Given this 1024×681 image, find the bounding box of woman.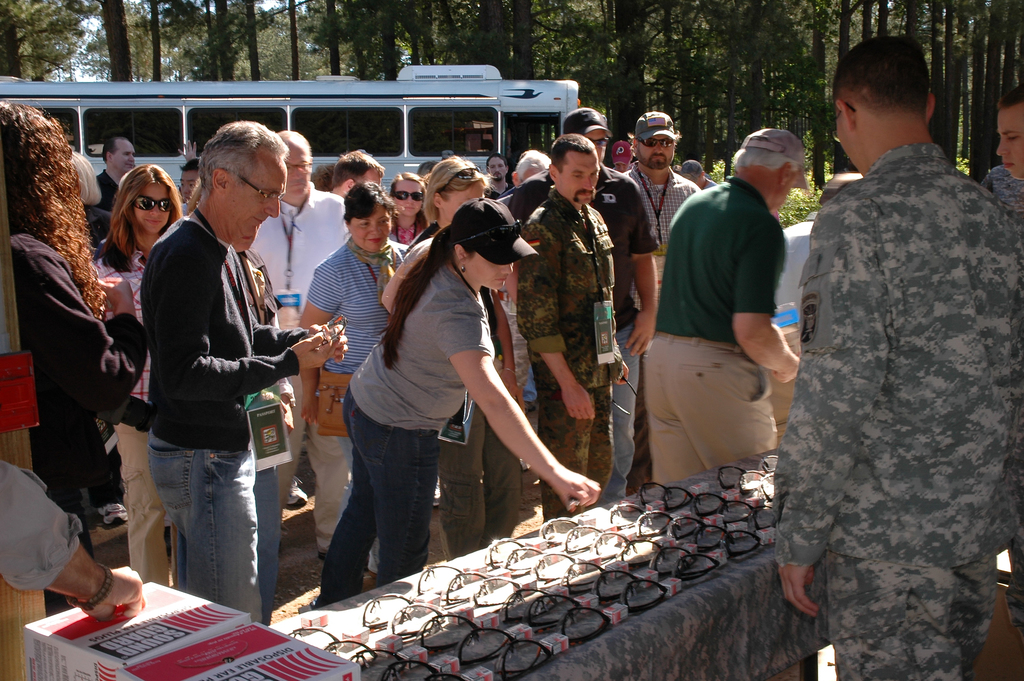
<box>310,197,603,606</box>.
